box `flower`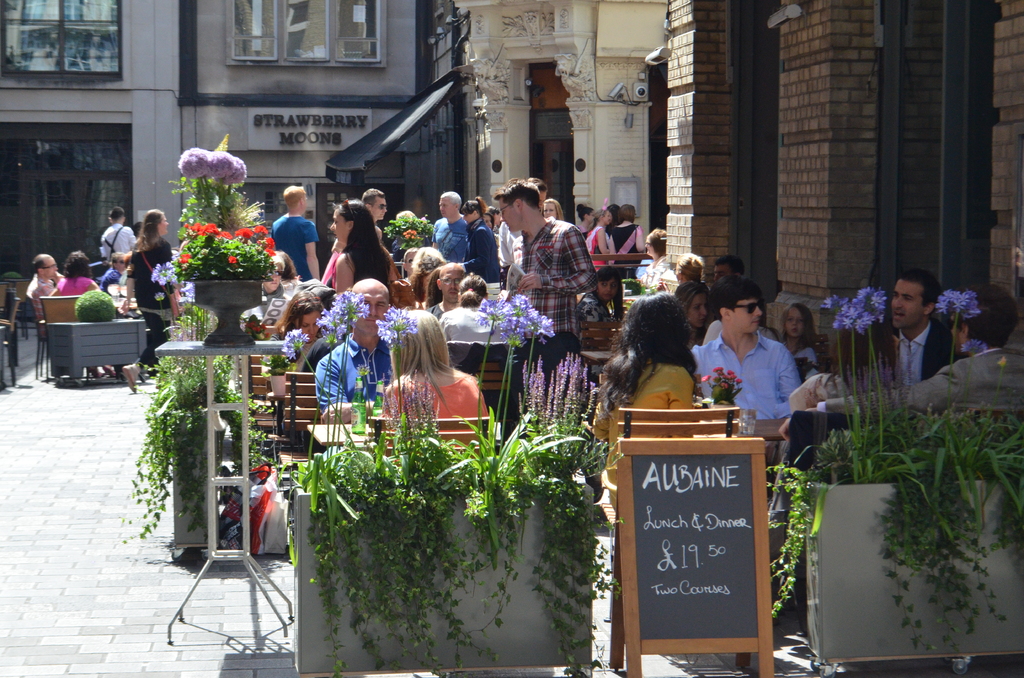
<bbox>719, 380, 726, 390</bbox>
